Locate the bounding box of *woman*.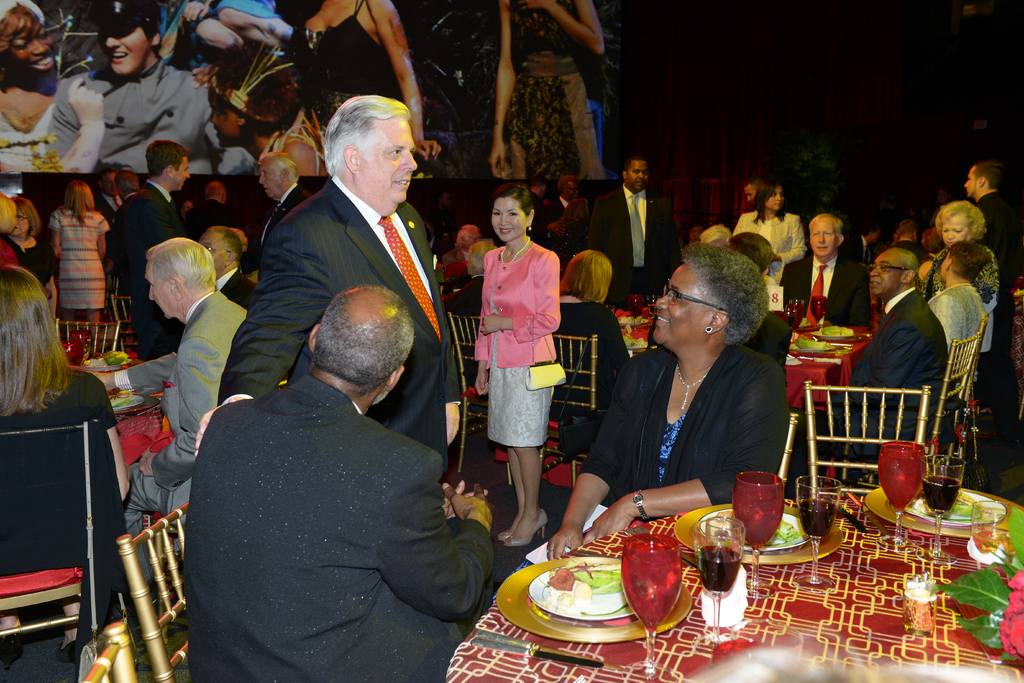
Bounding box: rect(0, 0, 109, 174).
